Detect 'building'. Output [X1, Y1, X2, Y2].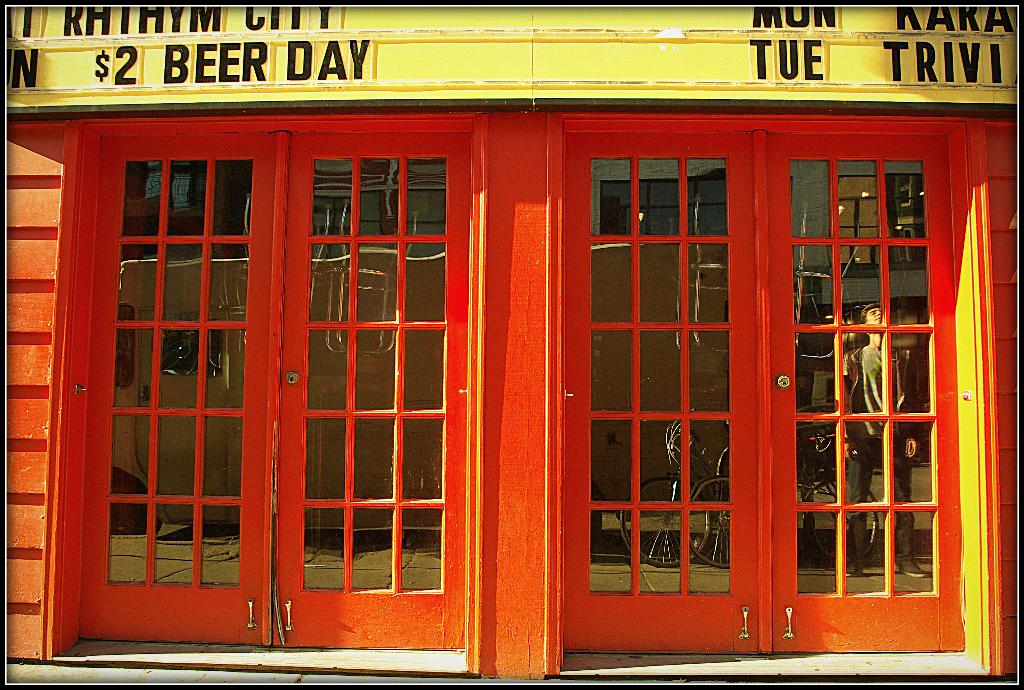
[0, 0, 1020, 689].
